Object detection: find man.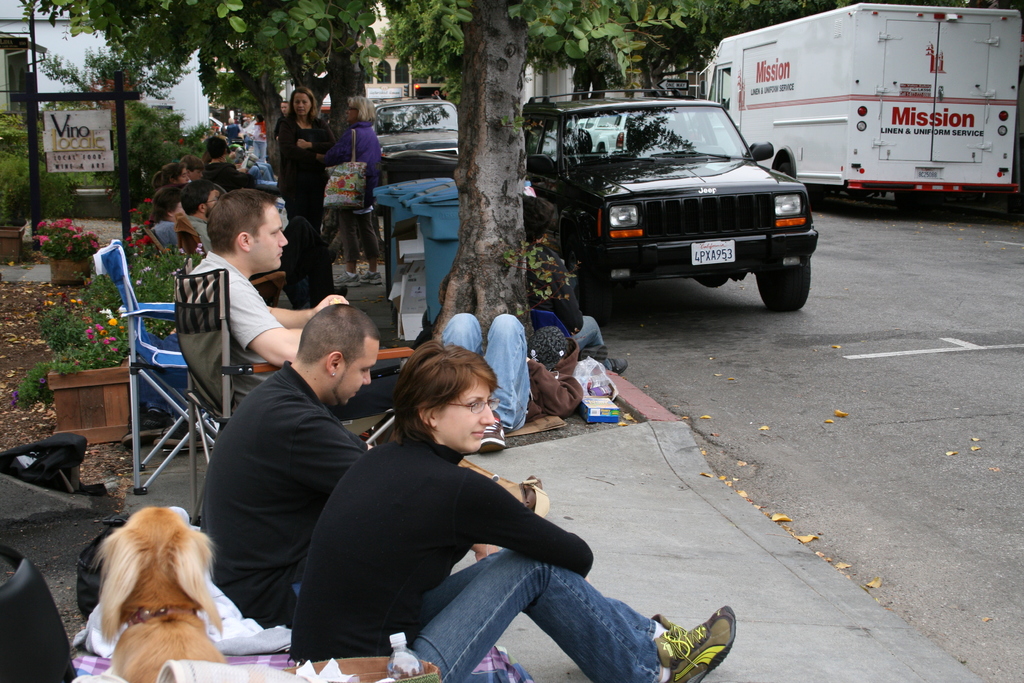
bbox=(199, 292, 384, 620).
